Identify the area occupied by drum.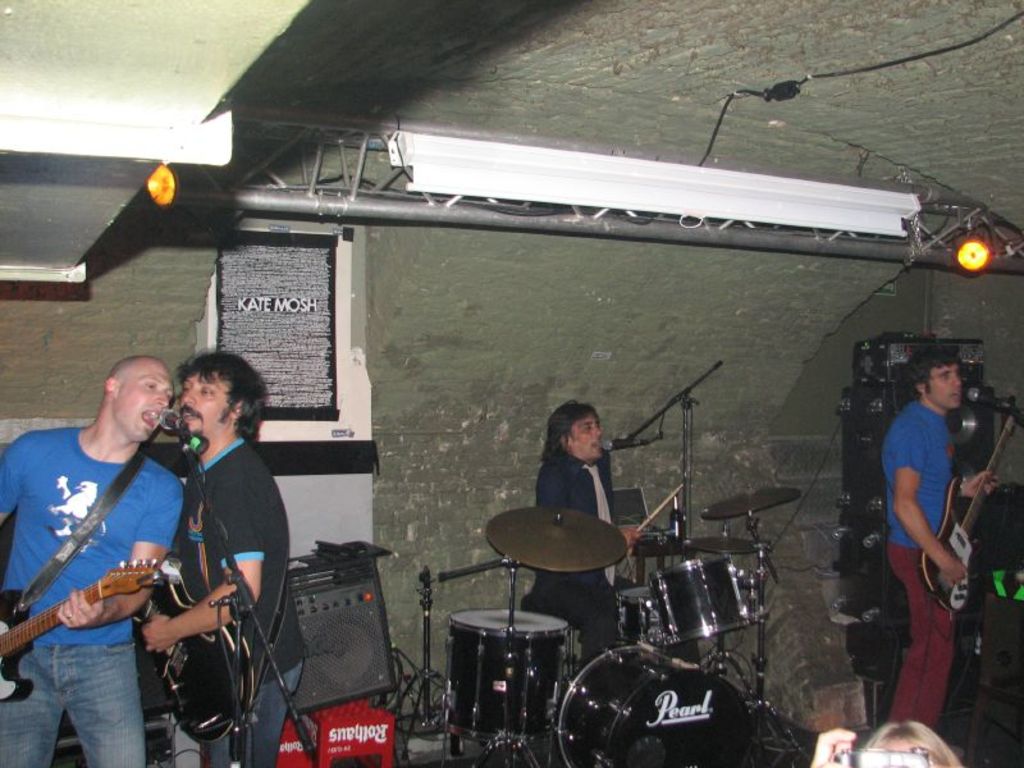
Area: 616, 585, 677, 645.
